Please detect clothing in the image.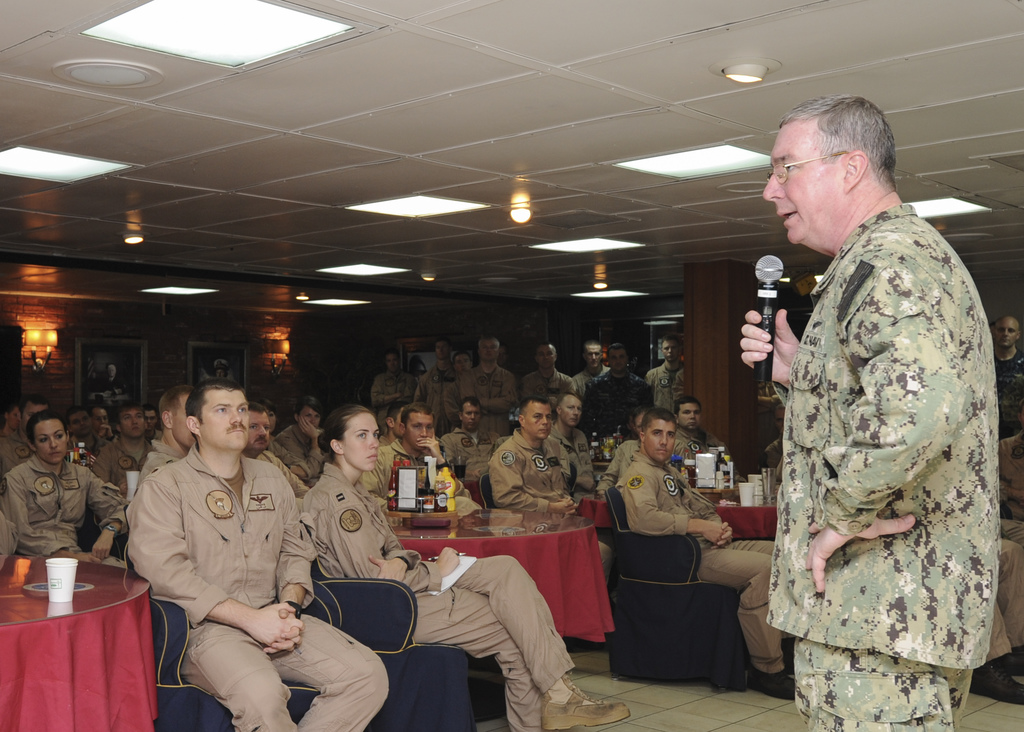
<box>2,450,128,571</box>.
